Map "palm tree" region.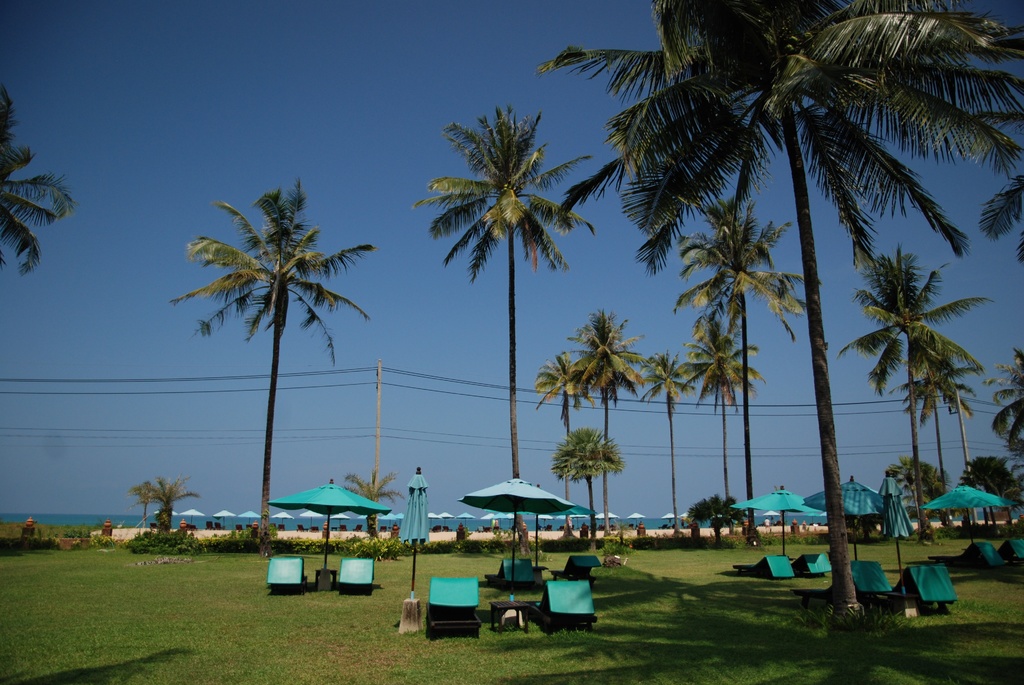
Mapped to BBox(183, 181, 364, 559).
